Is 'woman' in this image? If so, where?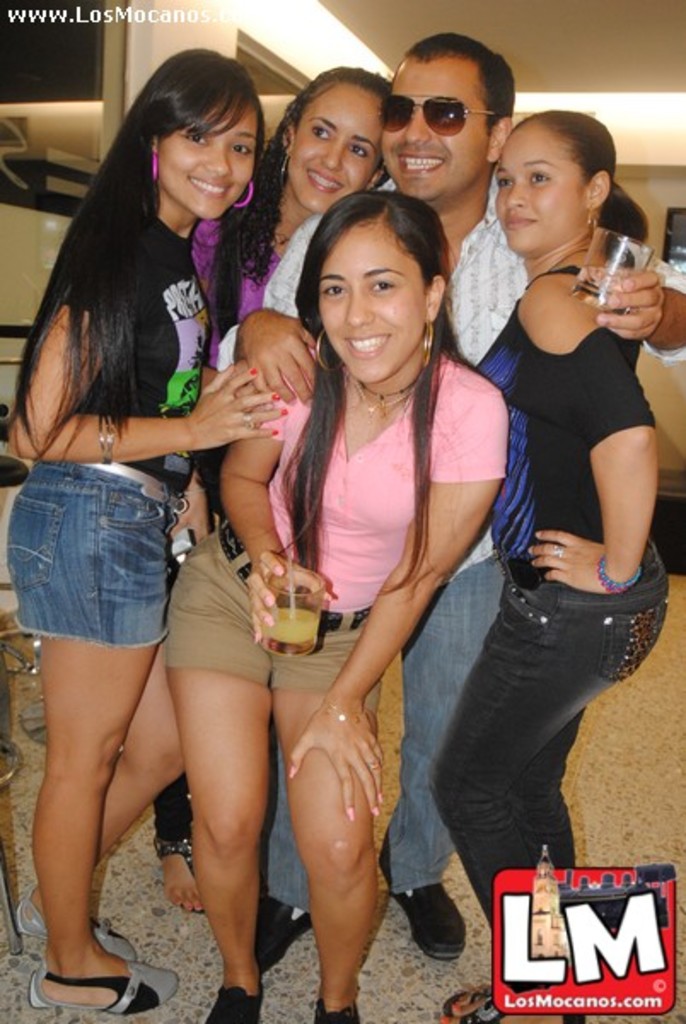
Yes, at left=469, top=113, right=664, bottom=1022.
